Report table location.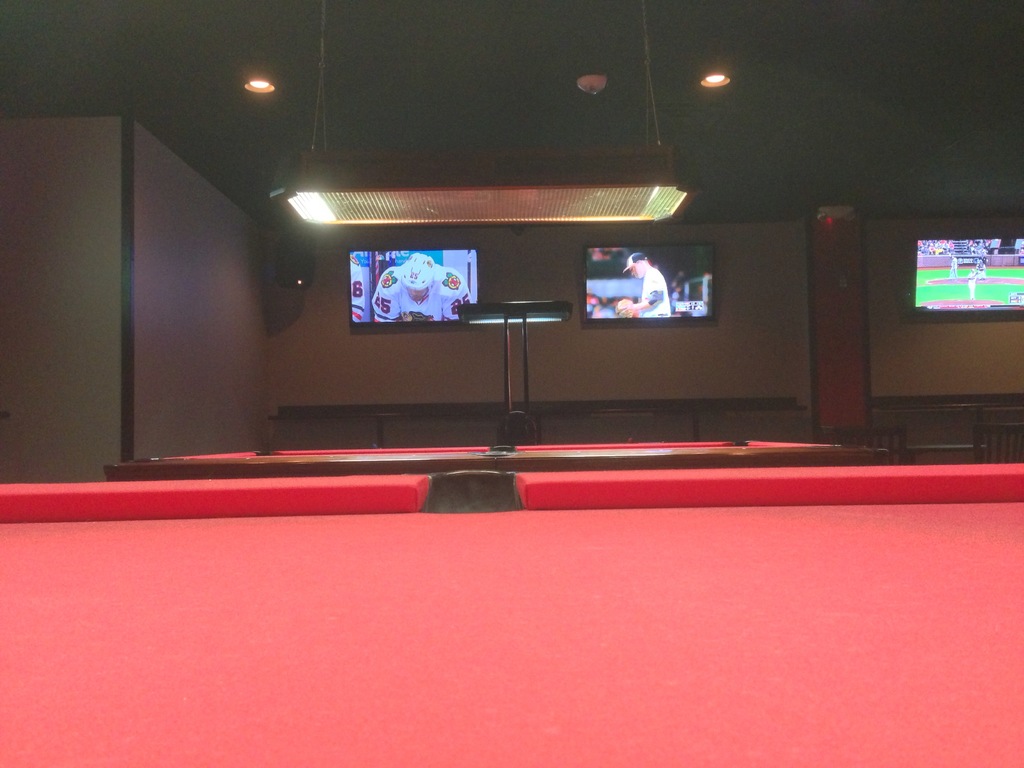
Report: (x1=0, y1=436, x2=1023, y2=762).
